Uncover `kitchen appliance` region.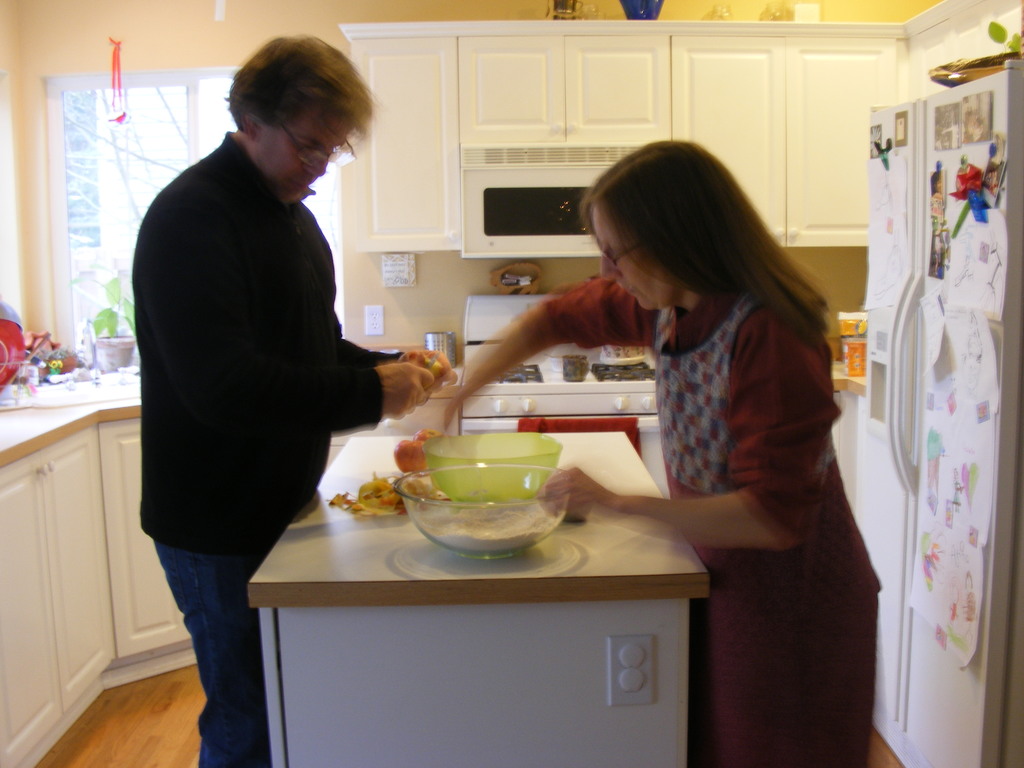
Uncovered: x1=394 y1=461 x2=571 y2=559.
